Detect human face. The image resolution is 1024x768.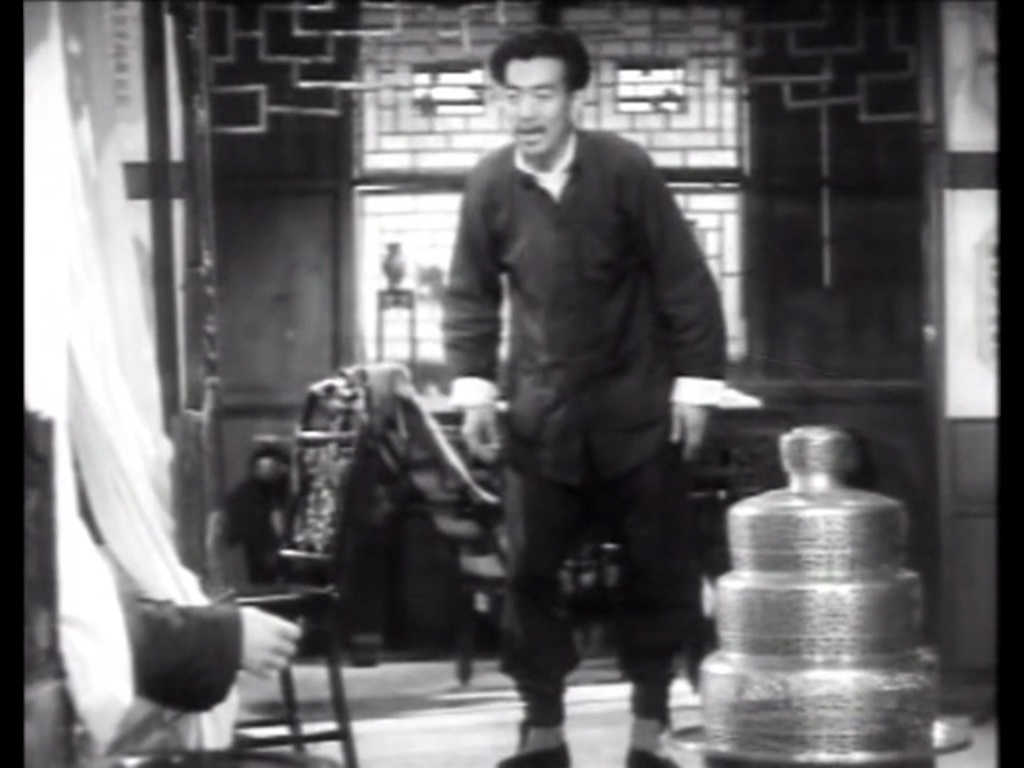
region(504, 58, 570, 164).
